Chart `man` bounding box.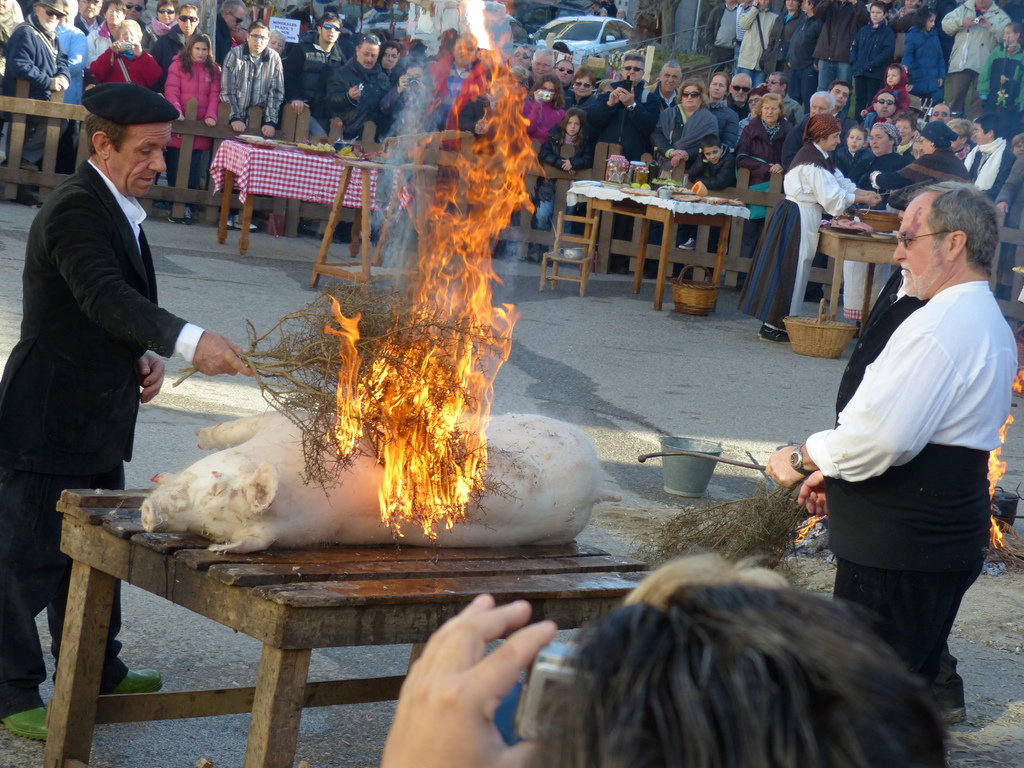
Charted: bbox(861, 93, 901, 132).
